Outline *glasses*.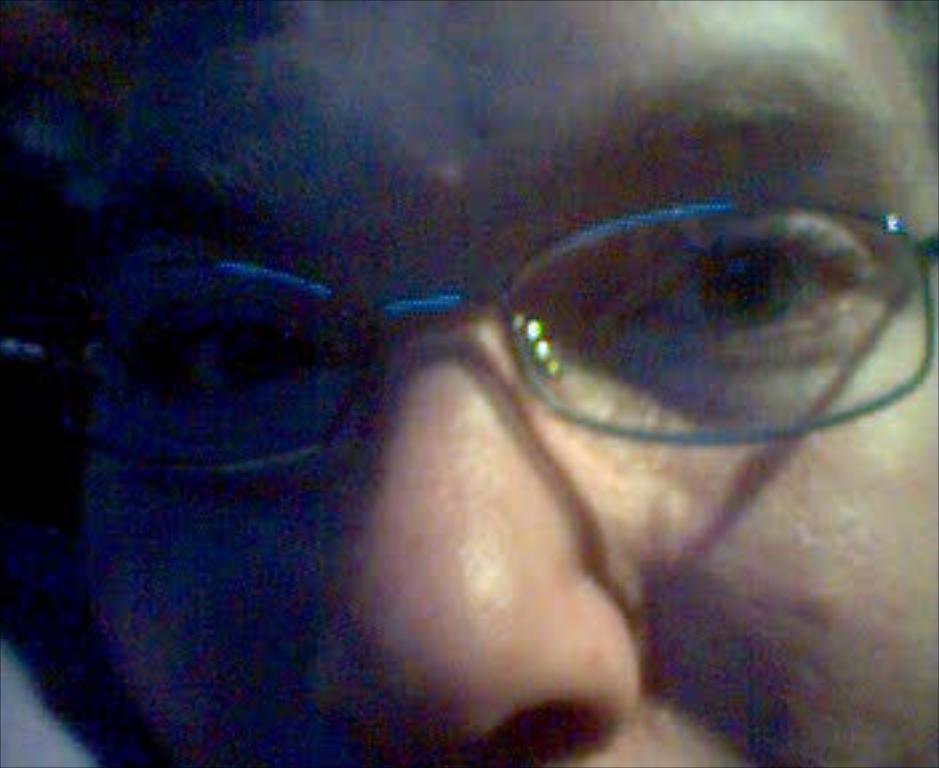
Outline: {"x1": 0, "y1": 200, "x2": 936, "y2": 464}.
